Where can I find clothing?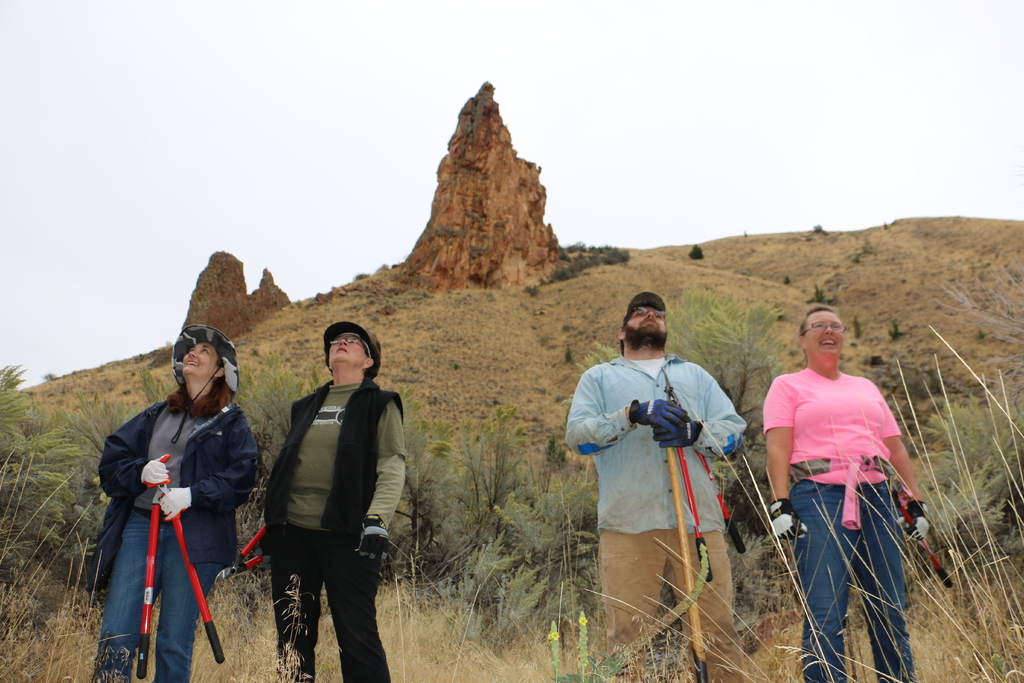
You can find it at (x1=565, y1=354, x2=755, y2=682).
